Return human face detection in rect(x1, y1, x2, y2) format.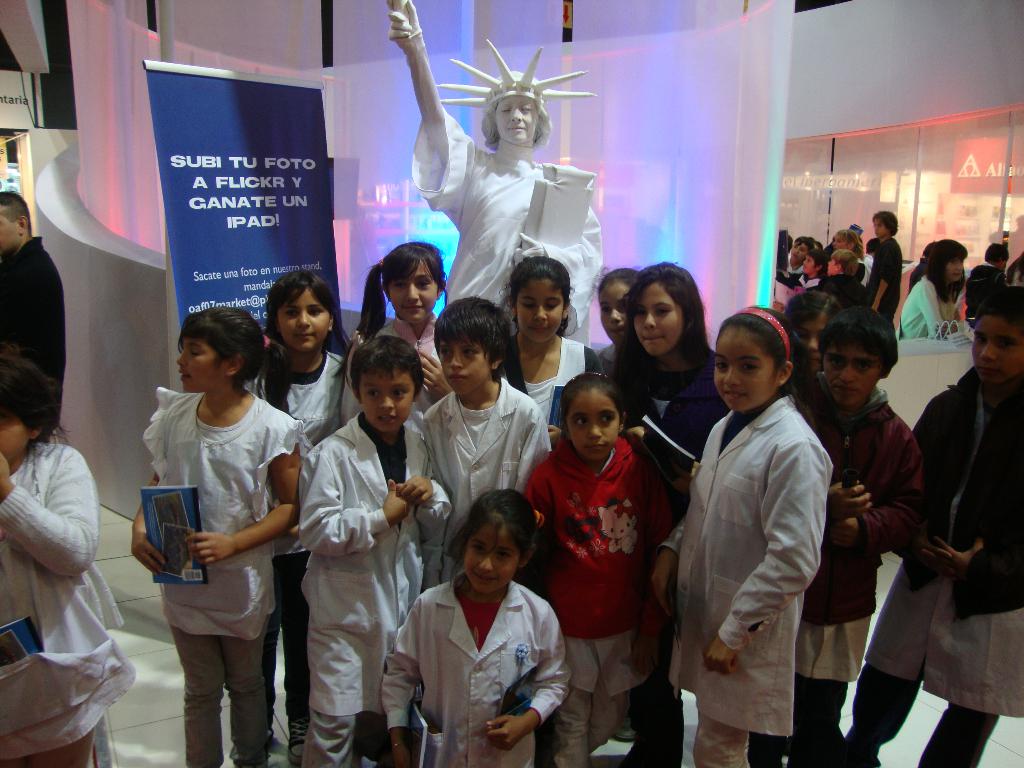
rect(444, 331, 490, 390).
